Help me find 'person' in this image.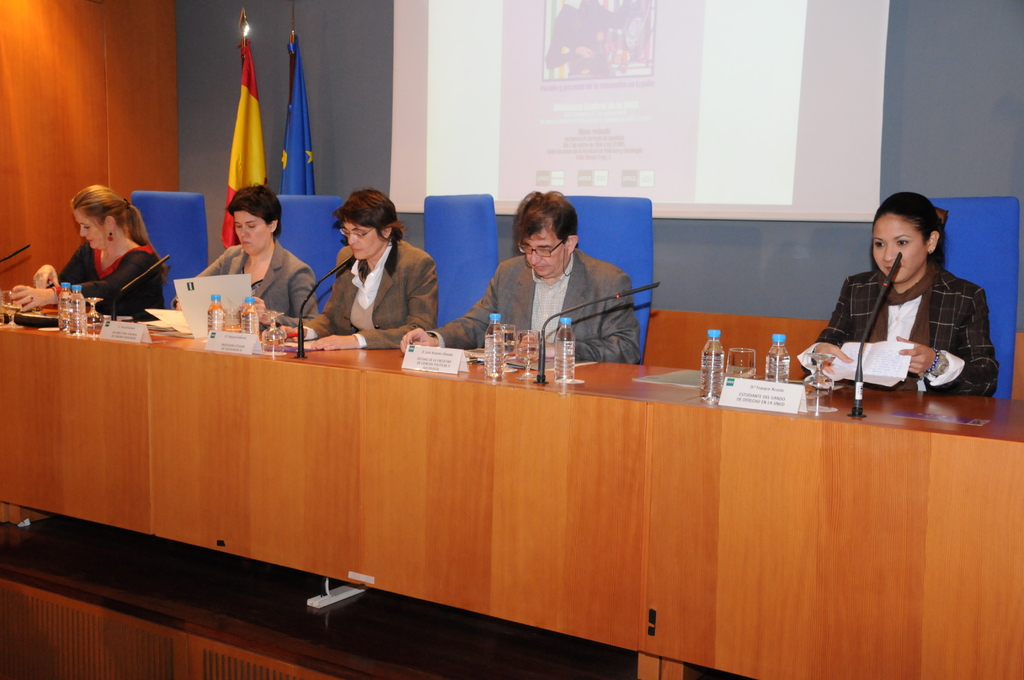
Found it: left=171, top=182, right=321, bottom=334.
